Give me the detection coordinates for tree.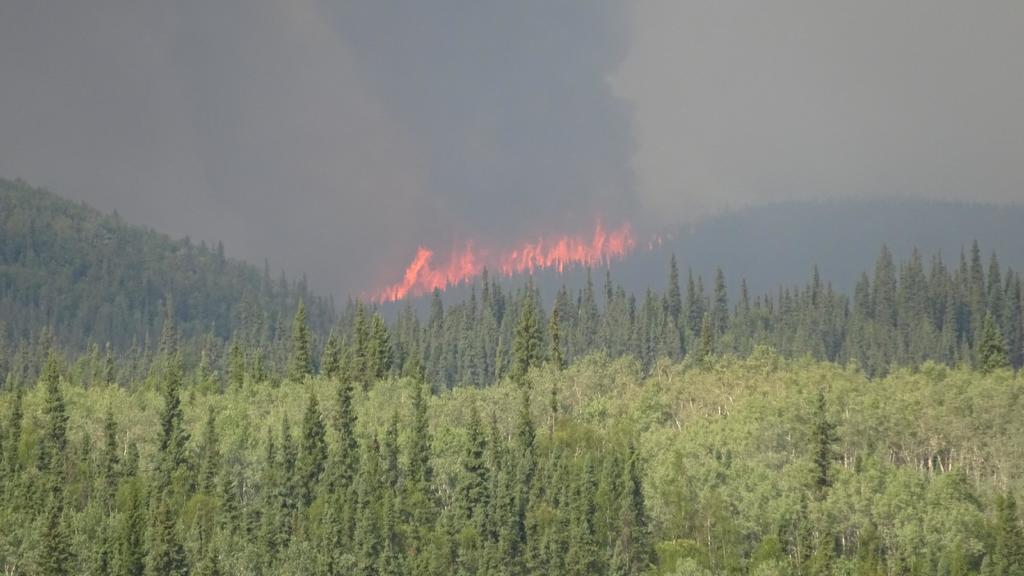
225:331:243:391.
